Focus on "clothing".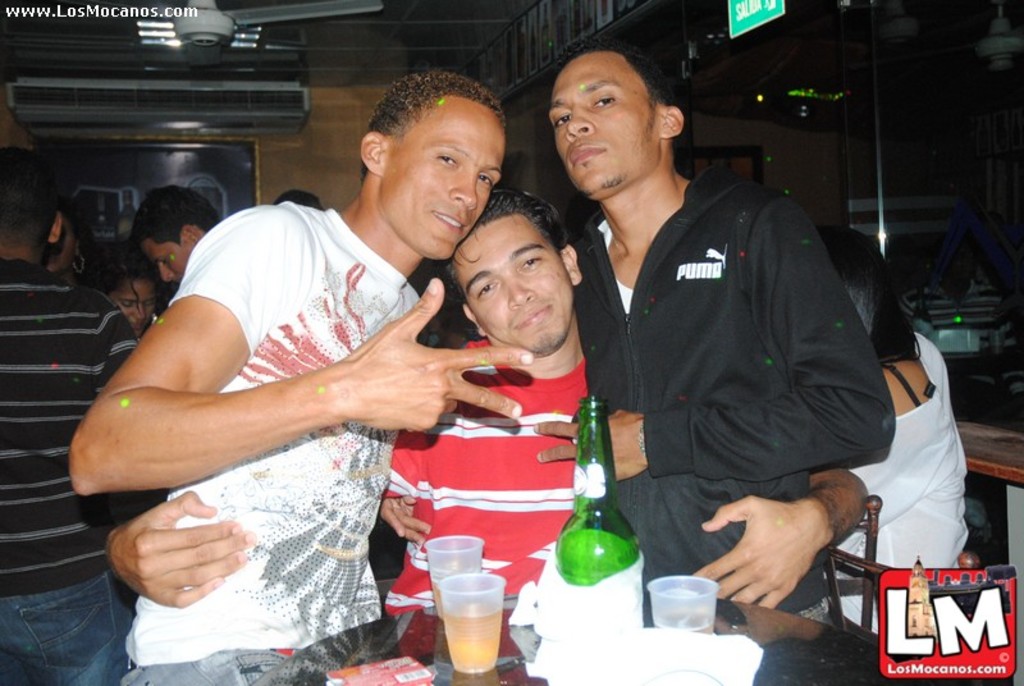
Focused at x1=558 y1=177 x2=891 y2=626.
